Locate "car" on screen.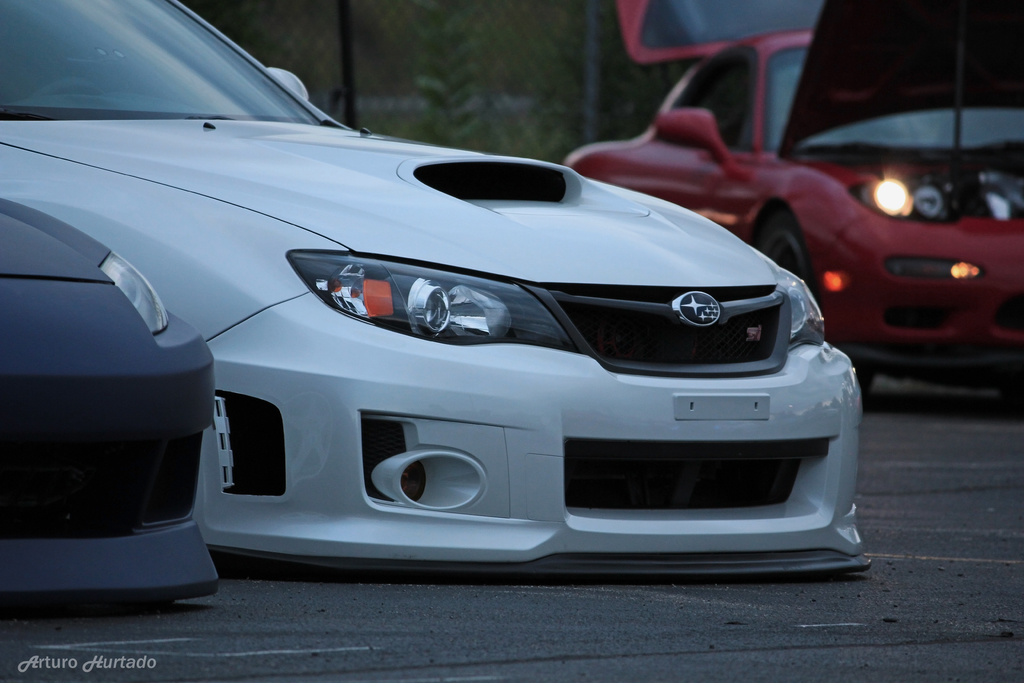
On screen at <box>0,193,216,607</box>.
